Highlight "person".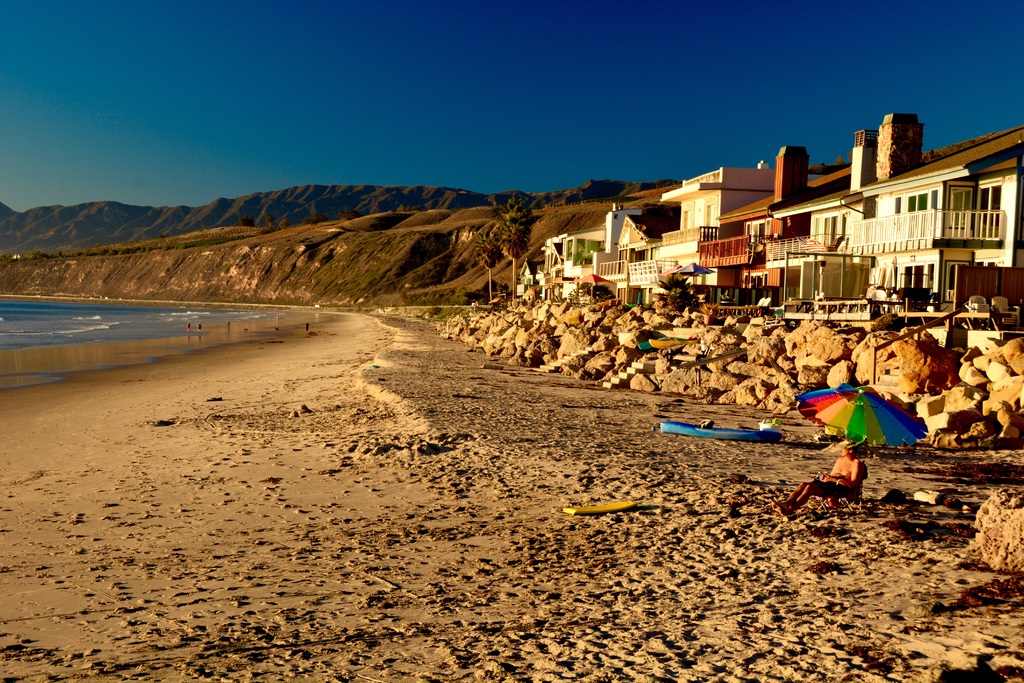
Highlighted region: bbox=(769, 446, 861, 519).
